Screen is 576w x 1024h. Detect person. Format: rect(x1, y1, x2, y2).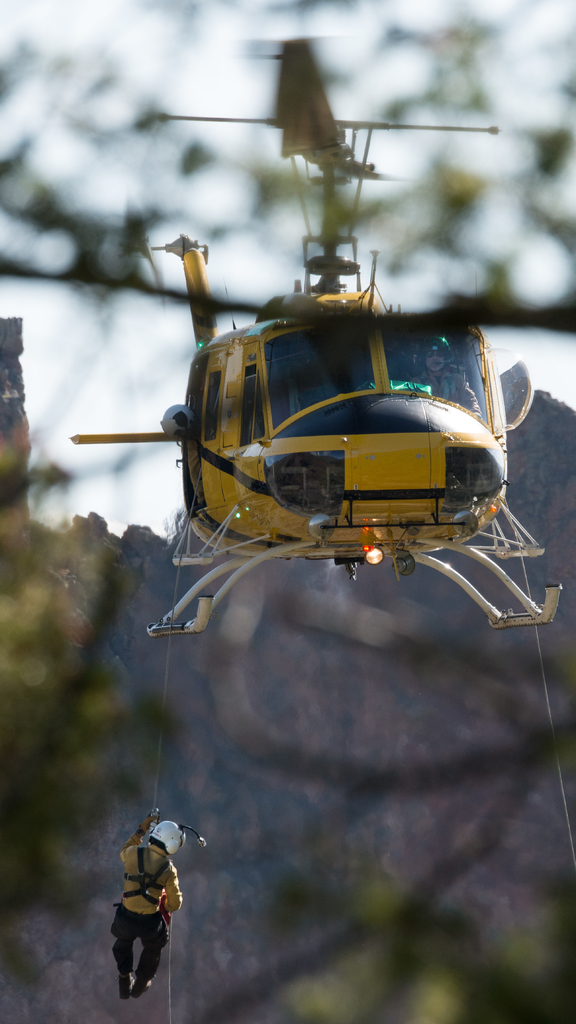
rect(104, 798, 187, 1004).
